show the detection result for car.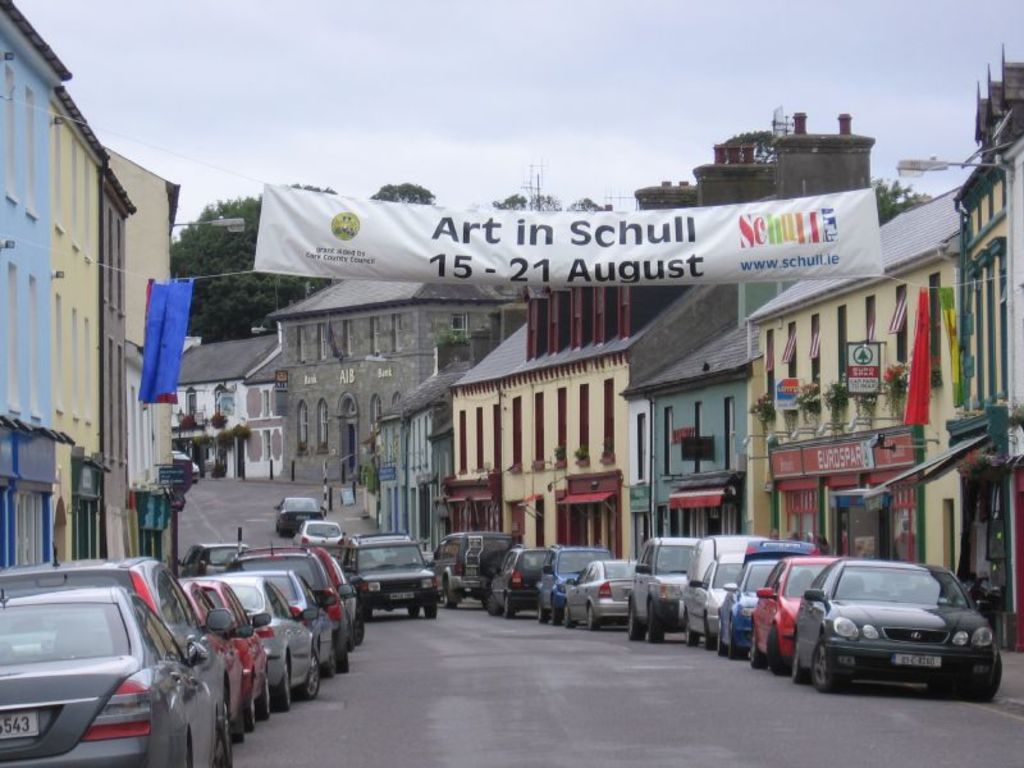
rect(790, 563, 1000, 705).
